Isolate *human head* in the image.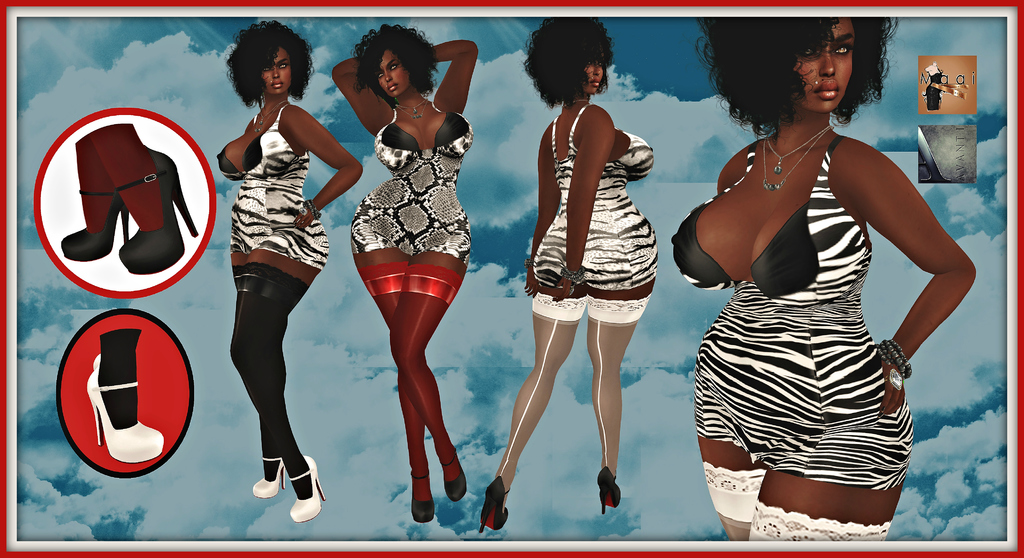
Isolated region: 362/24/416/102.
